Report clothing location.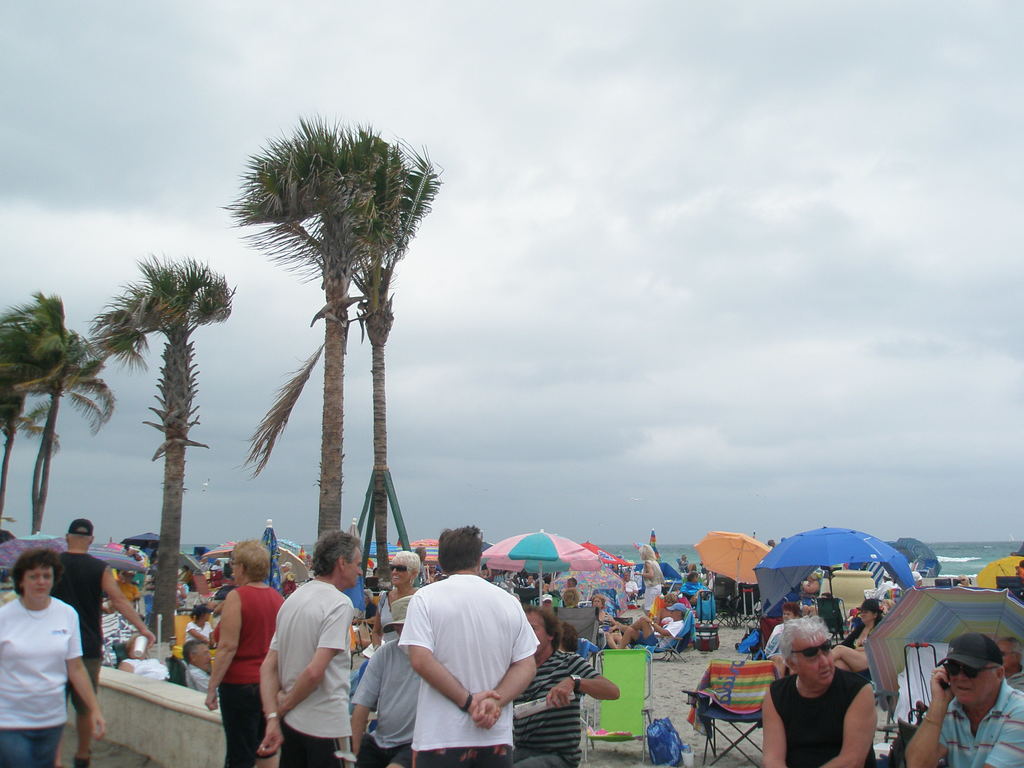
Report: 927/639/1014/668.
